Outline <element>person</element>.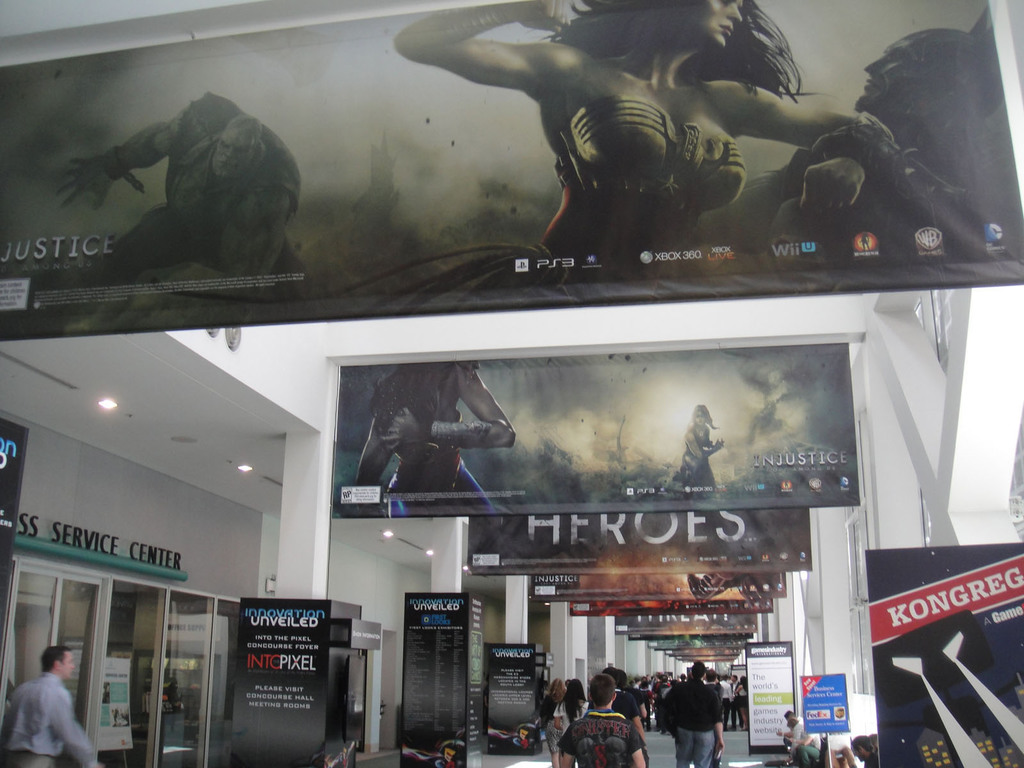
Outline: BBox(672, 403, 724, 500).
